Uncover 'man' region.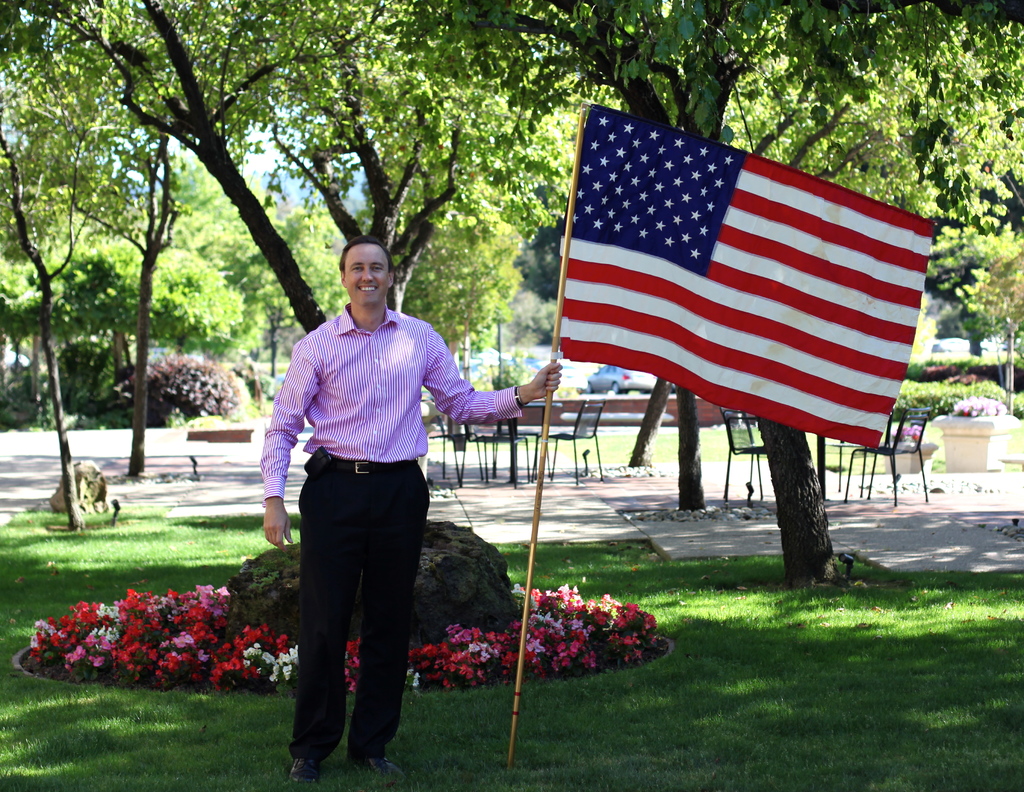
Uncovered: 261:237:487:768.
